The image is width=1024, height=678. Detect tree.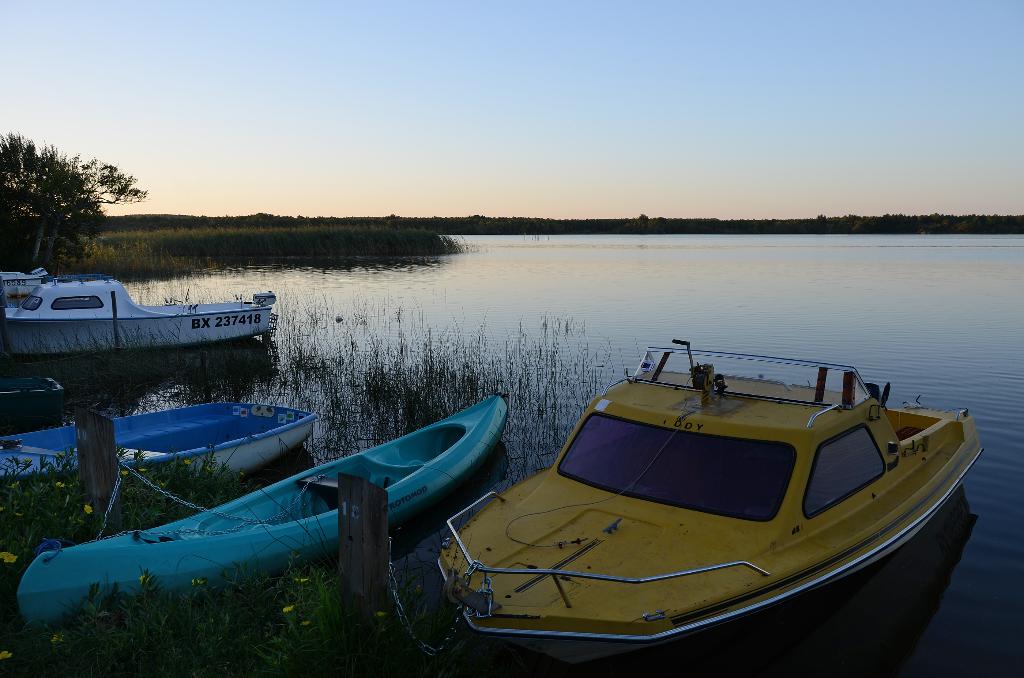
Detection: (0,132,147,254).
